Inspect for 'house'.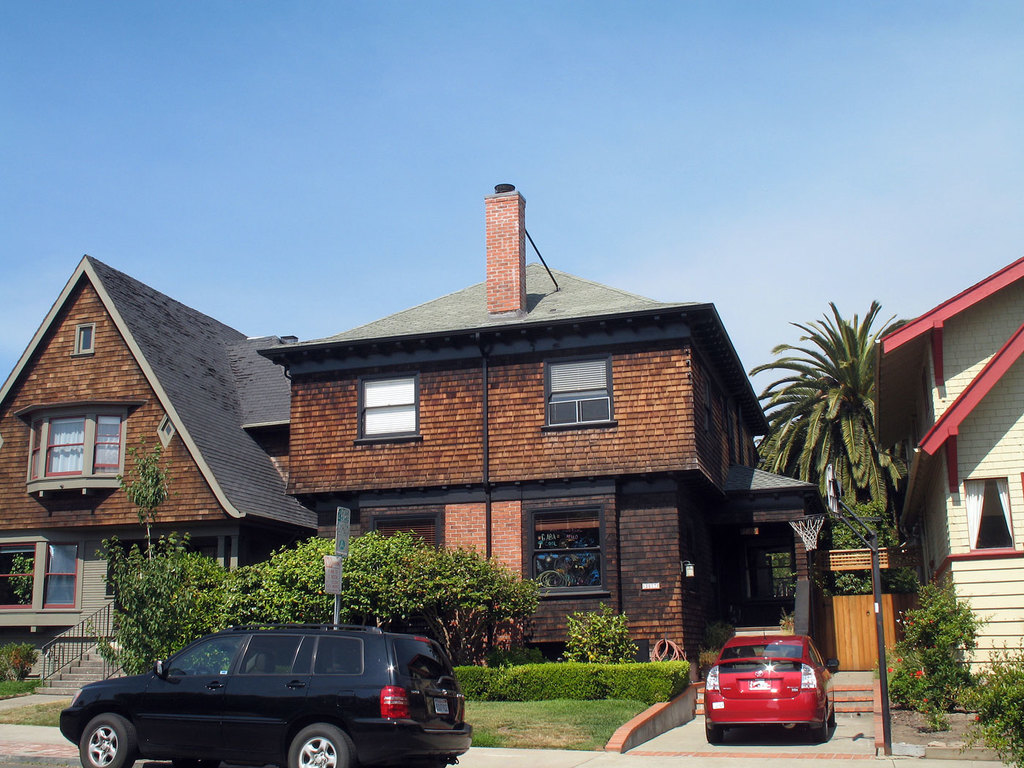
Inspection: pyautogui.locateOnScreen(3, 242, 336, 679).
